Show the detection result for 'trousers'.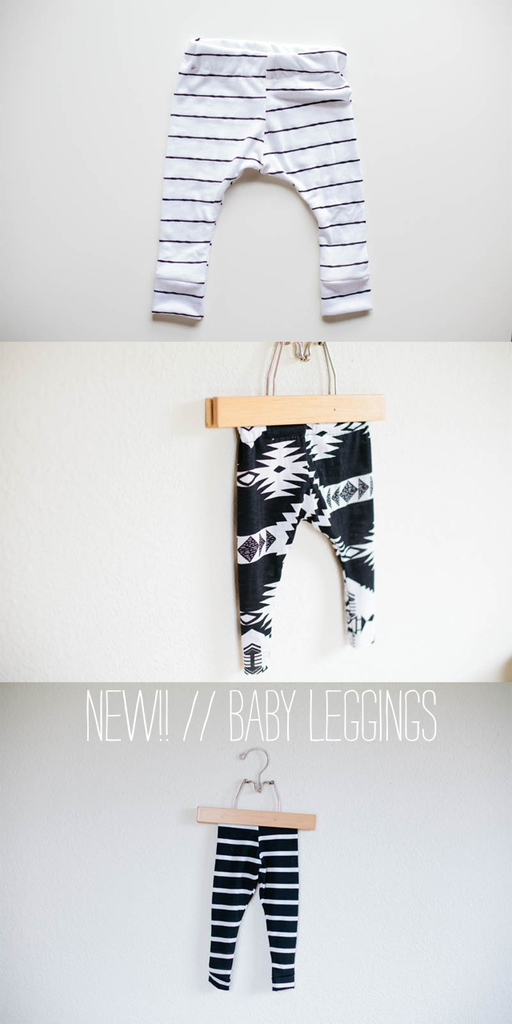
[151, 38, 378, 327].
